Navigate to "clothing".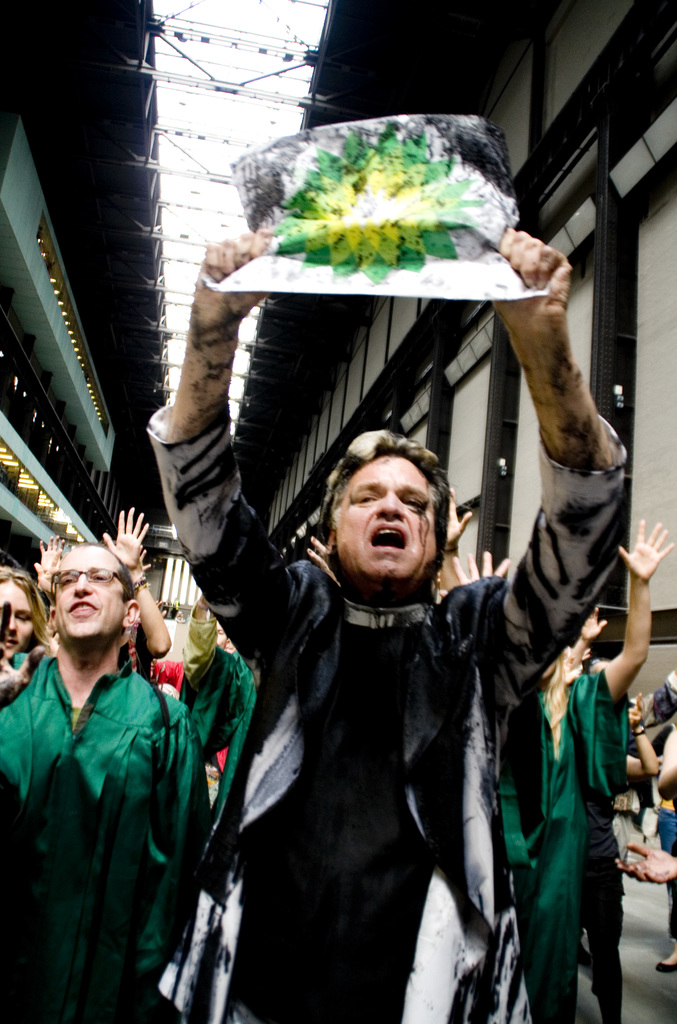
Navigation target: 14, 579, 224, 1009.
